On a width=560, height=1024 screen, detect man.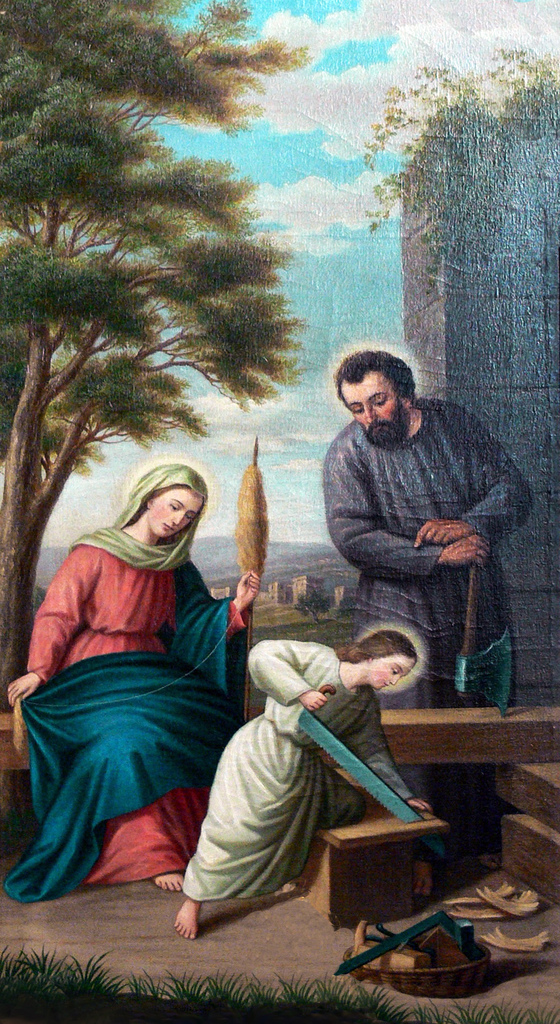
bbox=[319, 356, 533, 870].
